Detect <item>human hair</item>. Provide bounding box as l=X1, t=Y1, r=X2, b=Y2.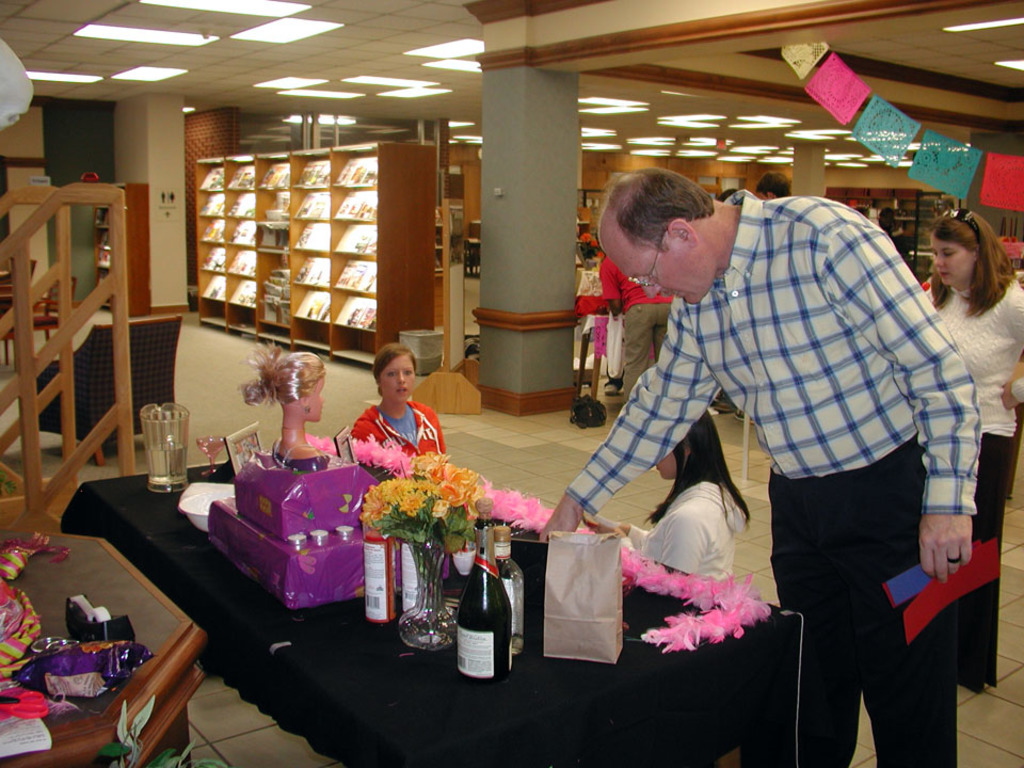
l=243, t=345, r=326, b=410.
